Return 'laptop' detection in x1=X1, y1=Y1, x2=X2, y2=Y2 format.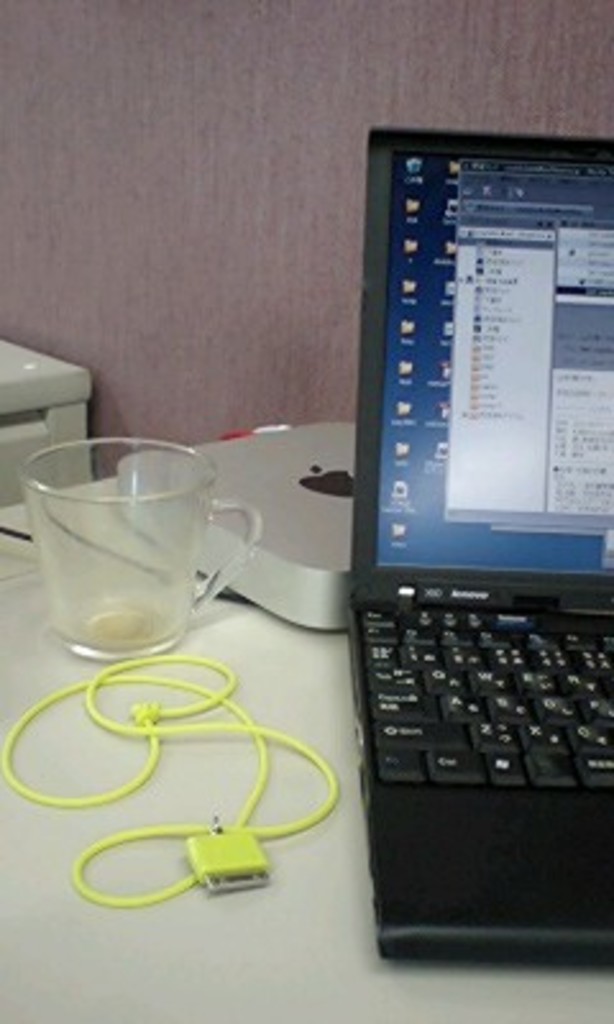
x1=327, y1=136, x2=609, y2=963.
